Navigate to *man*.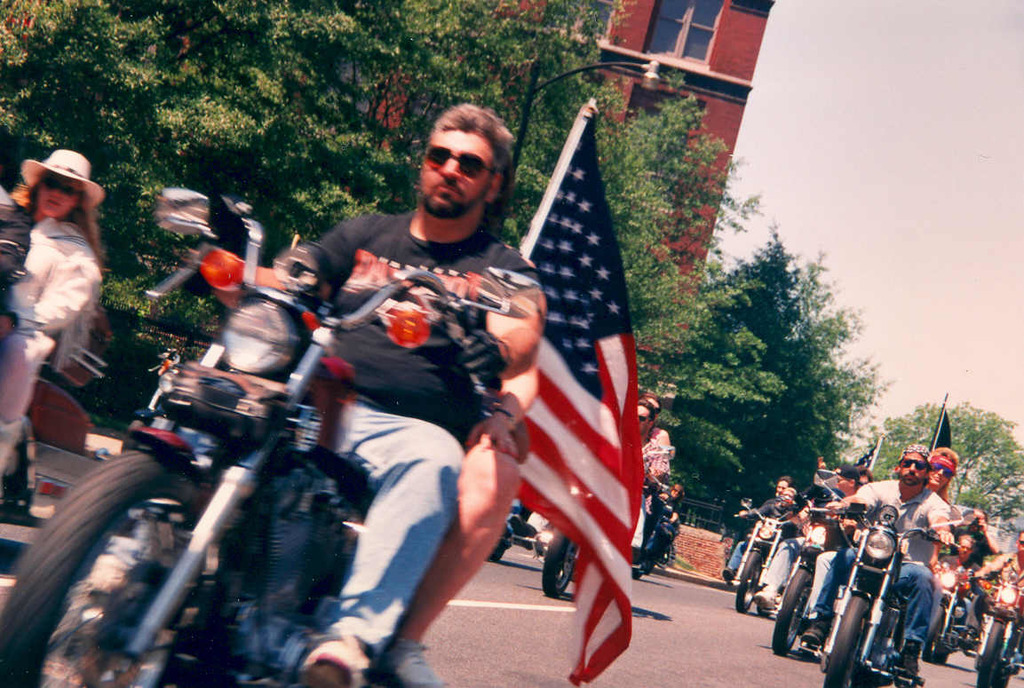
Navigation target: 828:439:950:672.
